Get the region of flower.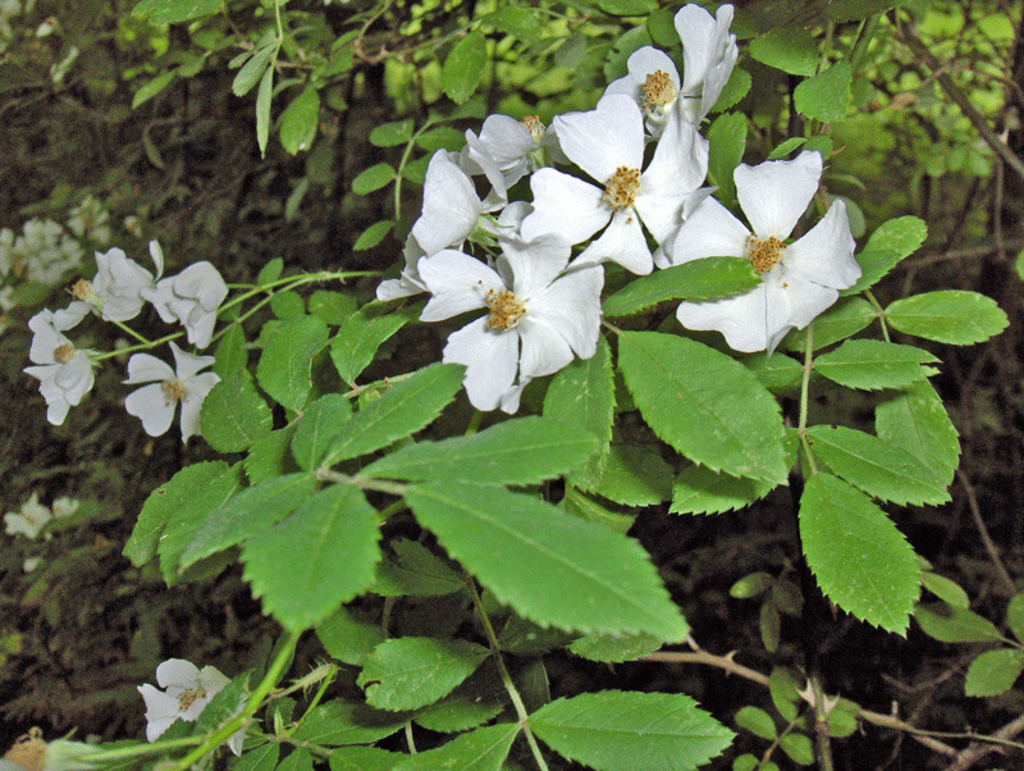
region(24, 357, 90, 423).
